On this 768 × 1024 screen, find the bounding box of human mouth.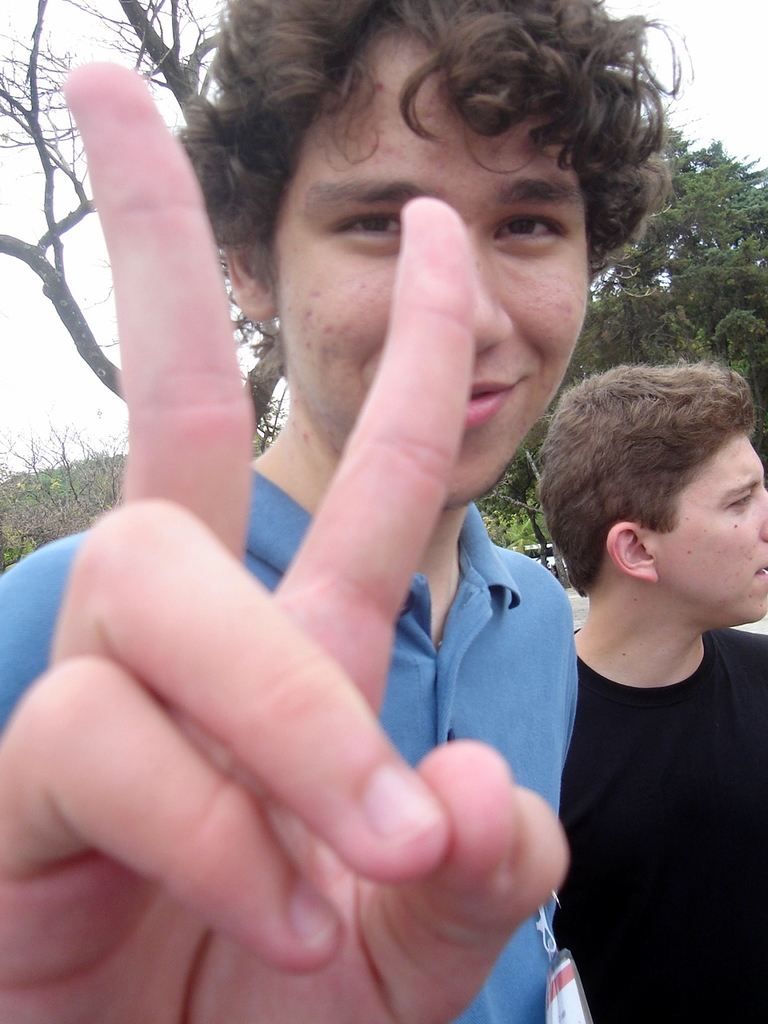
Bounding box: [x1=364, y1=351, x2=549, y2=443].
